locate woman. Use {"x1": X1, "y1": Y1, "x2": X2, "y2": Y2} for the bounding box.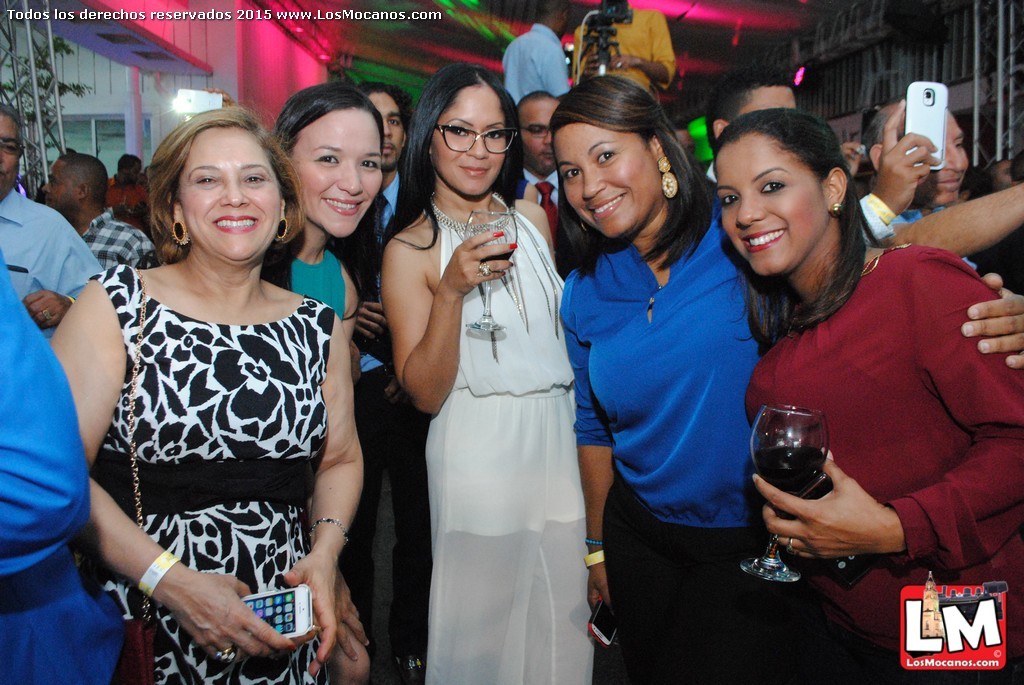
{"x1": 708, "y1": 103, "x2": 1023, "y2": 684}.
